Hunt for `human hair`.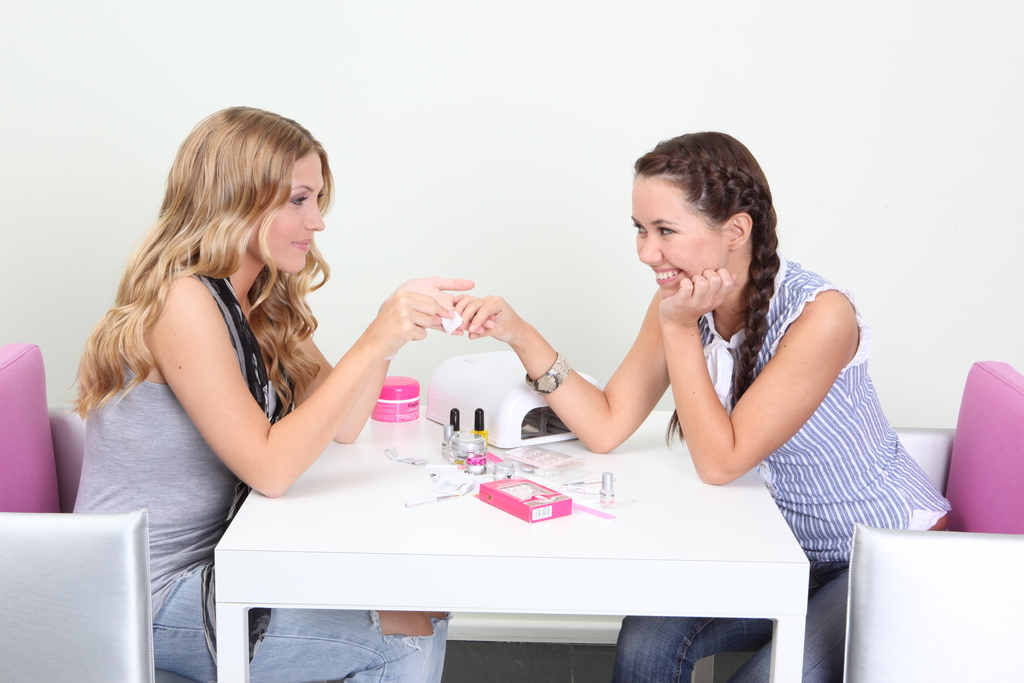
Hunted down at select_region(632, 131, 780, 454).
